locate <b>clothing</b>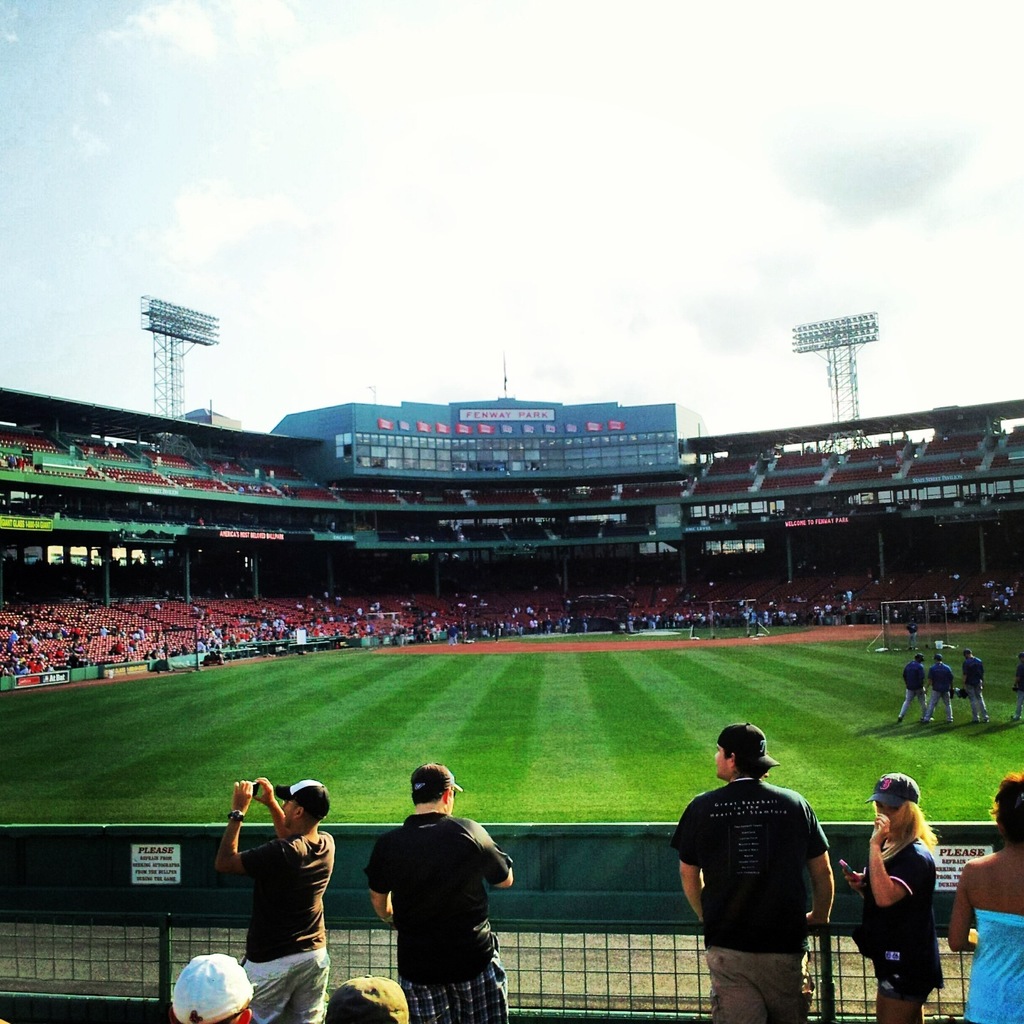
BBox(963, 904, 1023, 1023)
